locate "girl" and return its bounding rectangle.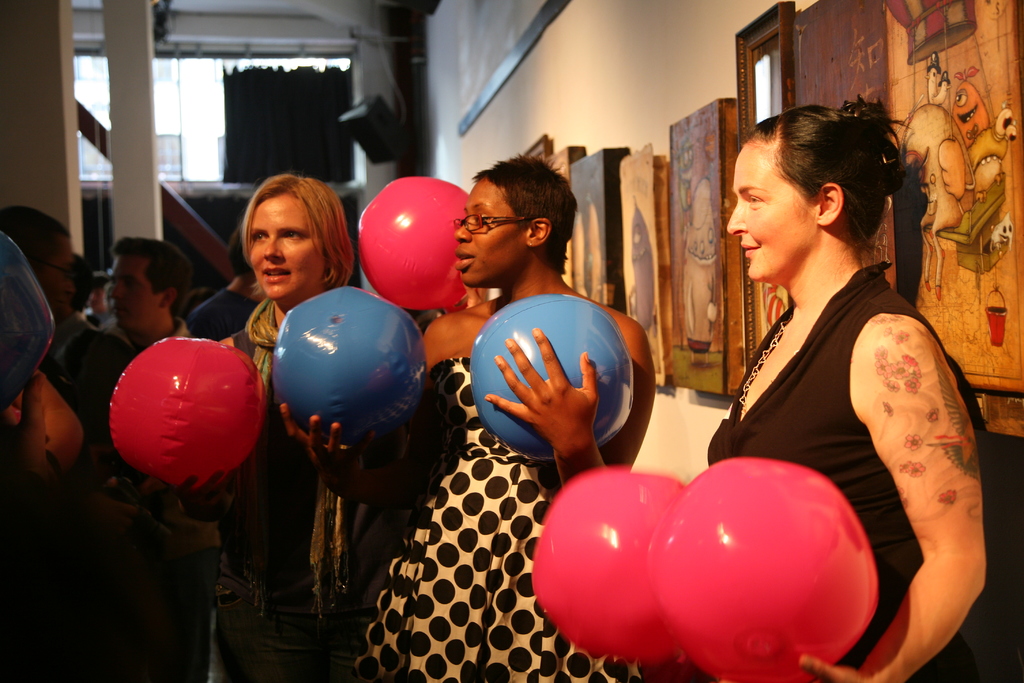
box(707, 94, 1000, 682).
